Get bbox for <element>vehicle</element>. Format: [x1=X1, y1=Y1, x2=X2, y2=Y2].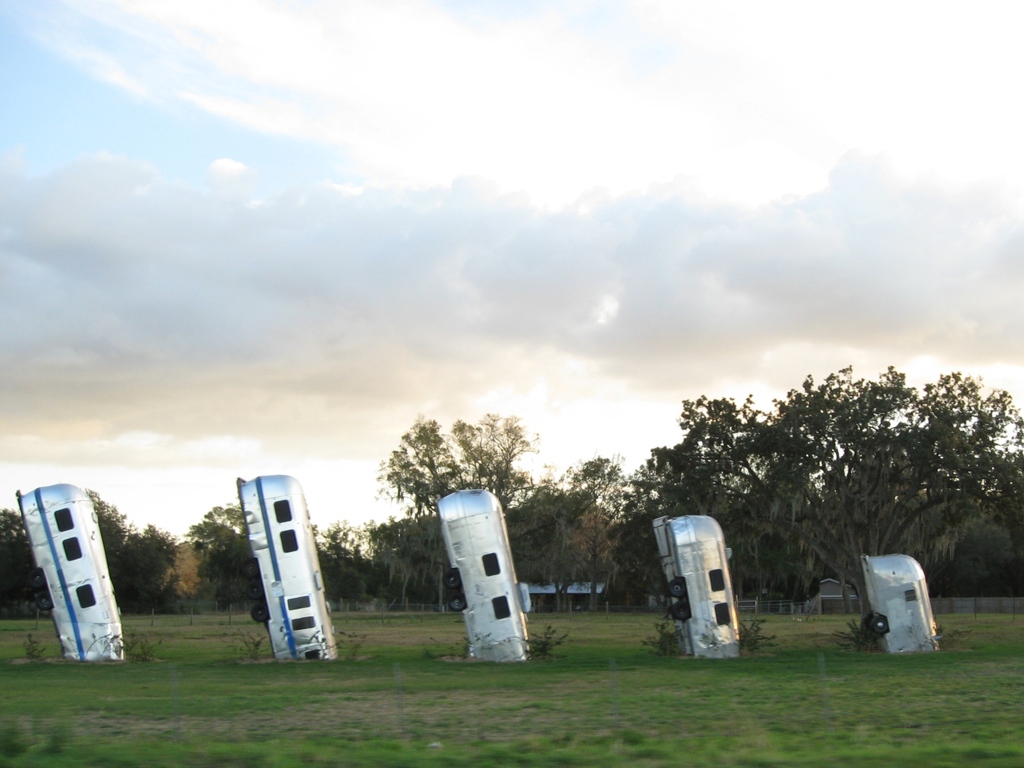
[x1=864, y1=554, x2=940, y2=657].
